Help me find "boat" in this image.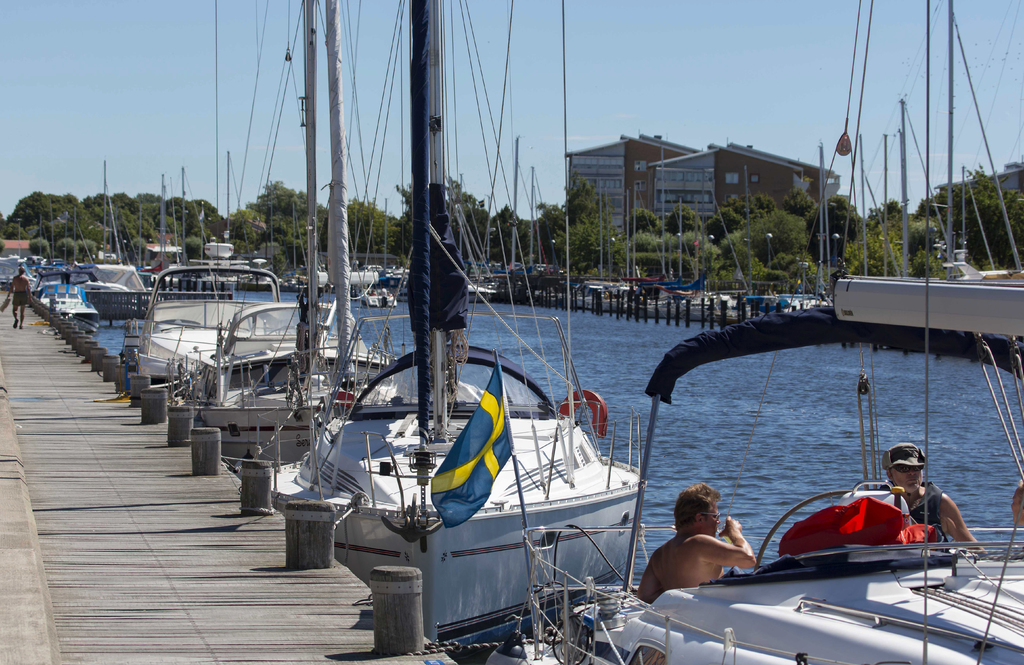
Found it: 262:0:645:643.
